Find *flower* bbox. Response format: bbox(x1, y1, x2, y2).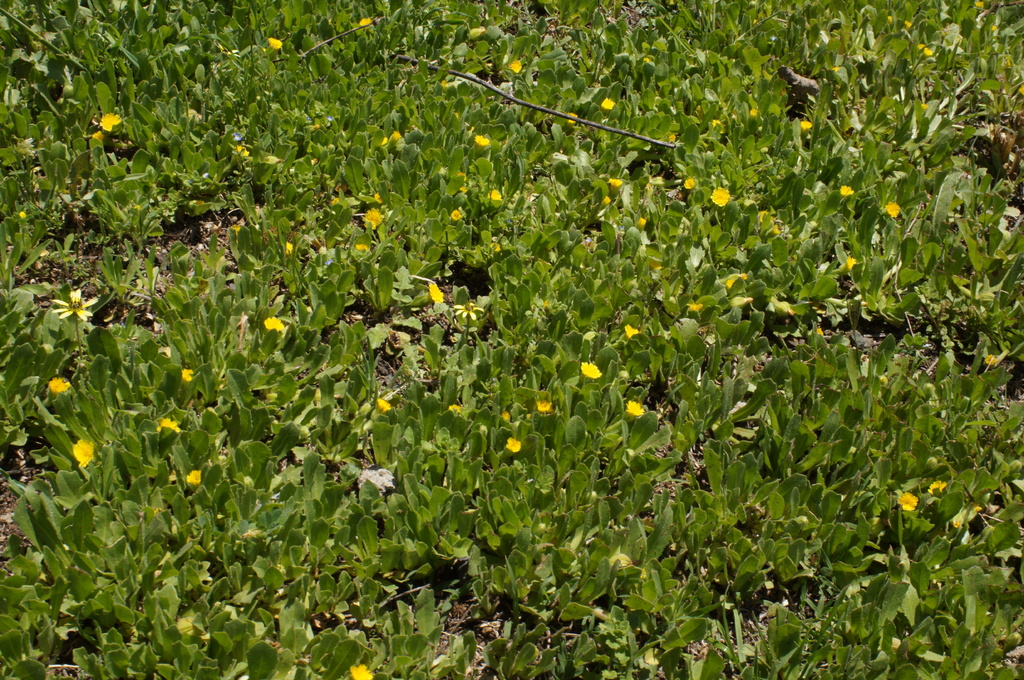
bbox(428, 282, 444, 304).
